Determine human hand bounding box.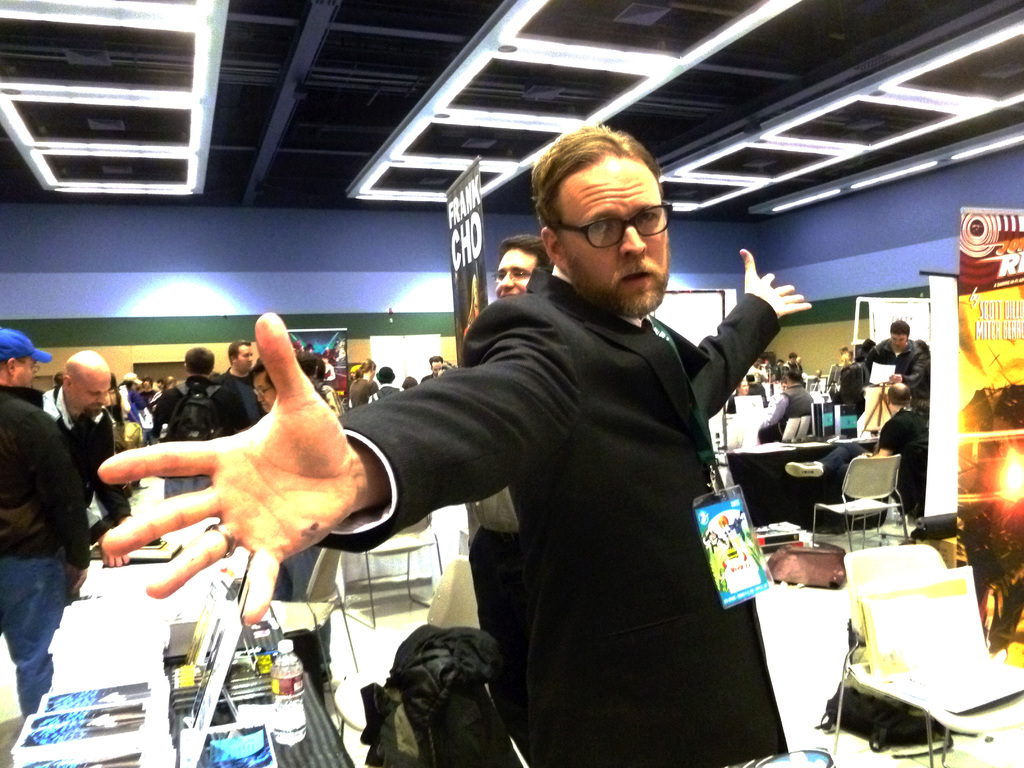
Determined: 739 244 812 321.
